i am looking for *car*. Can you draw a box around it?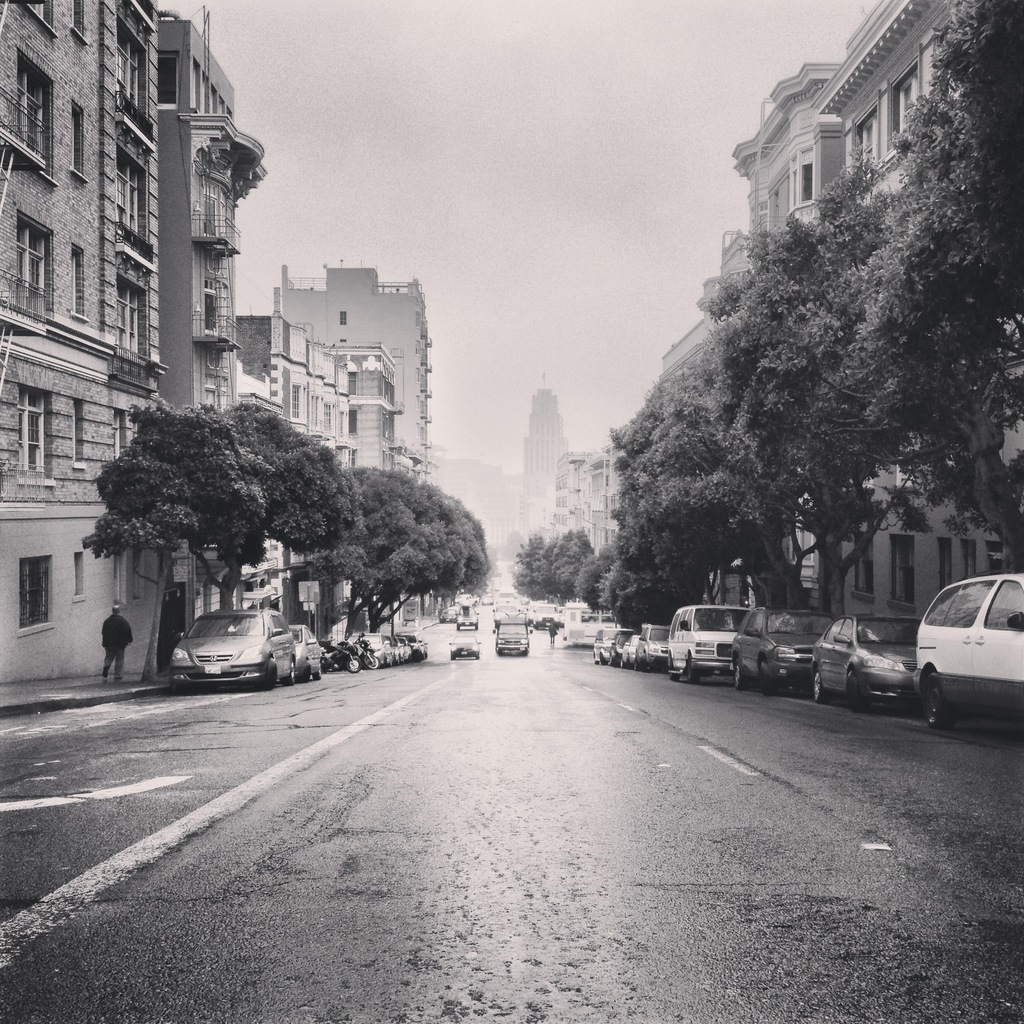
Sure, the bounding box is rect(563, 609, 564, 625).
